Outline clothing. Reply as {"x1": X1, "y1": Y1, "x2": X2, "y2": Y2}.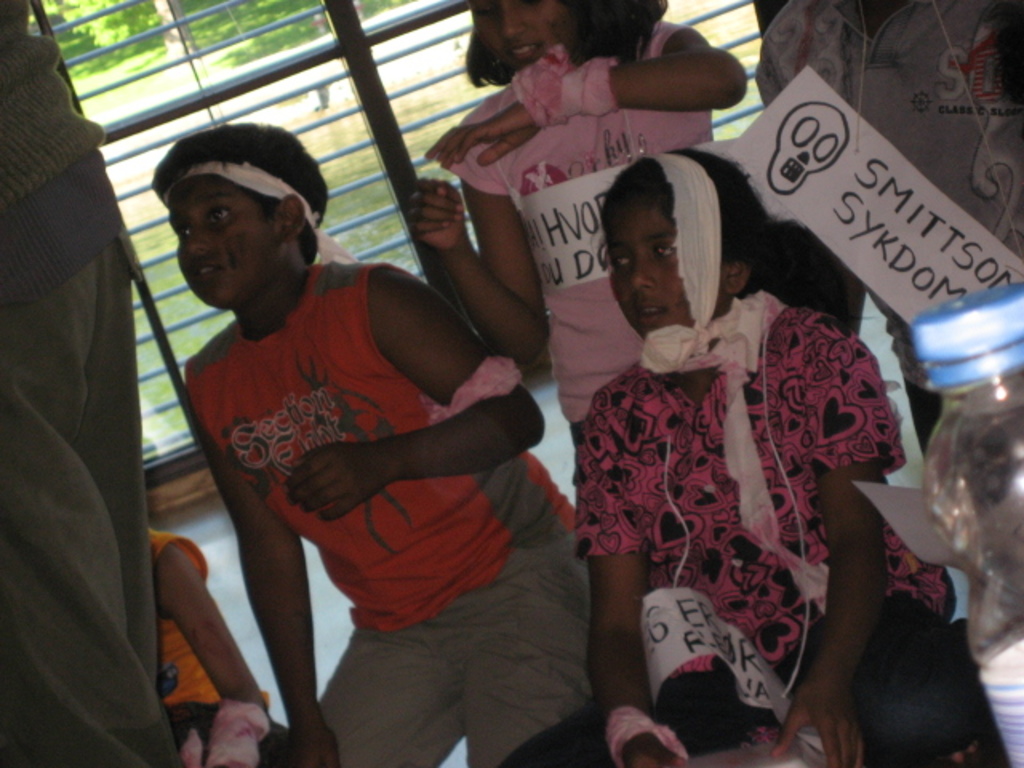
{"x1": 429, "y1": 14, "x2": 722, "y2": 427}.
